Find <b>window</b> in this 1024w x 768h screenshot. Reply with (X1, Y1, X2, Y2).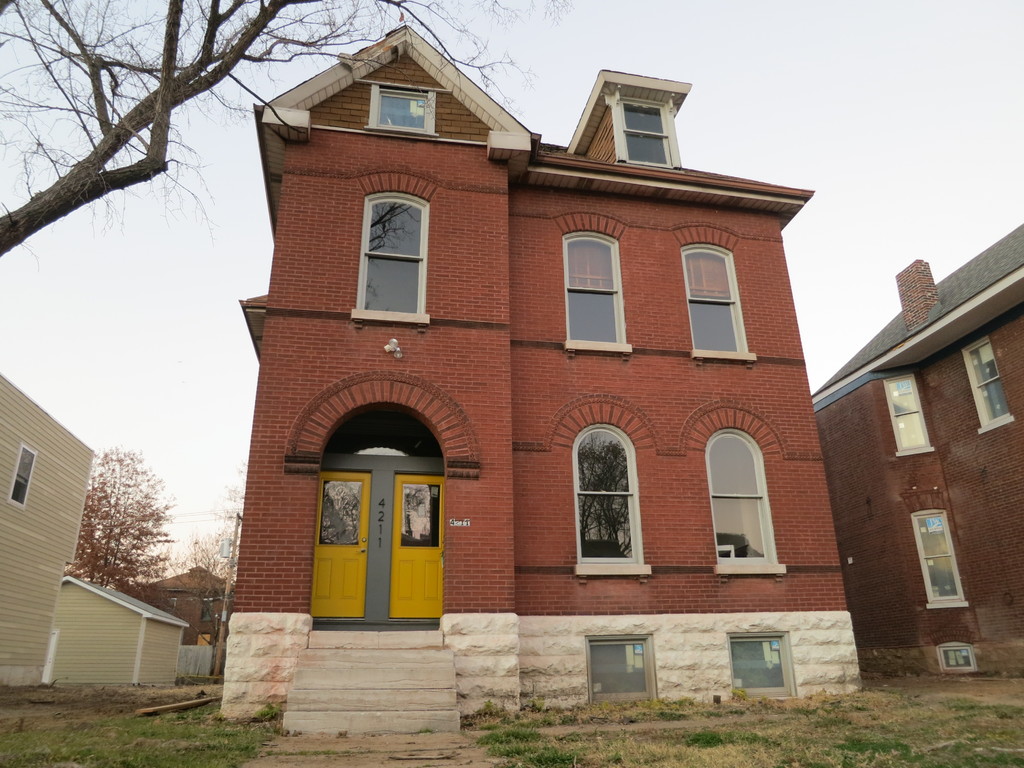
(963, 339, 1017, 436).
